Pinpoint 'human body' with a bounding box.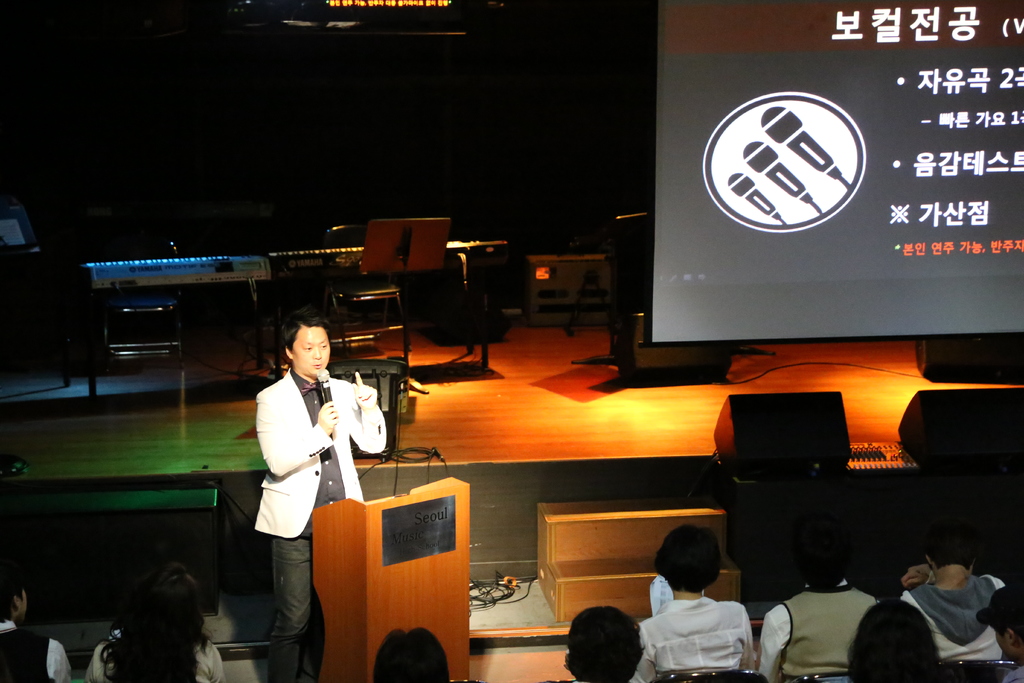
box(87, 557, 224, 682).
